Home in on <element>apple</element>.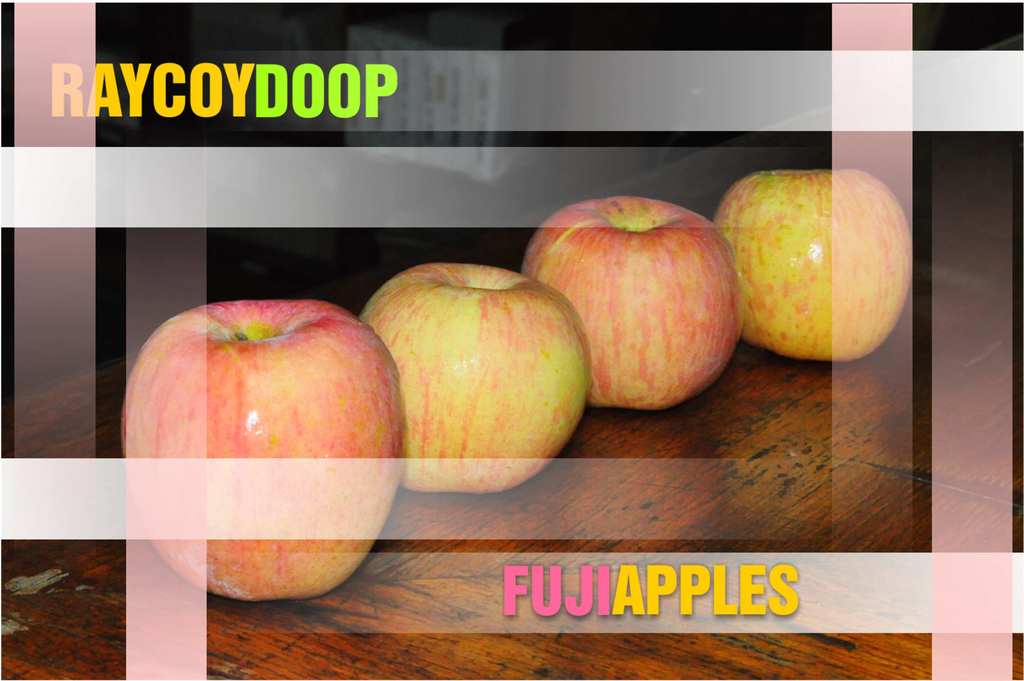
Homed in at 519 198 745 413.
